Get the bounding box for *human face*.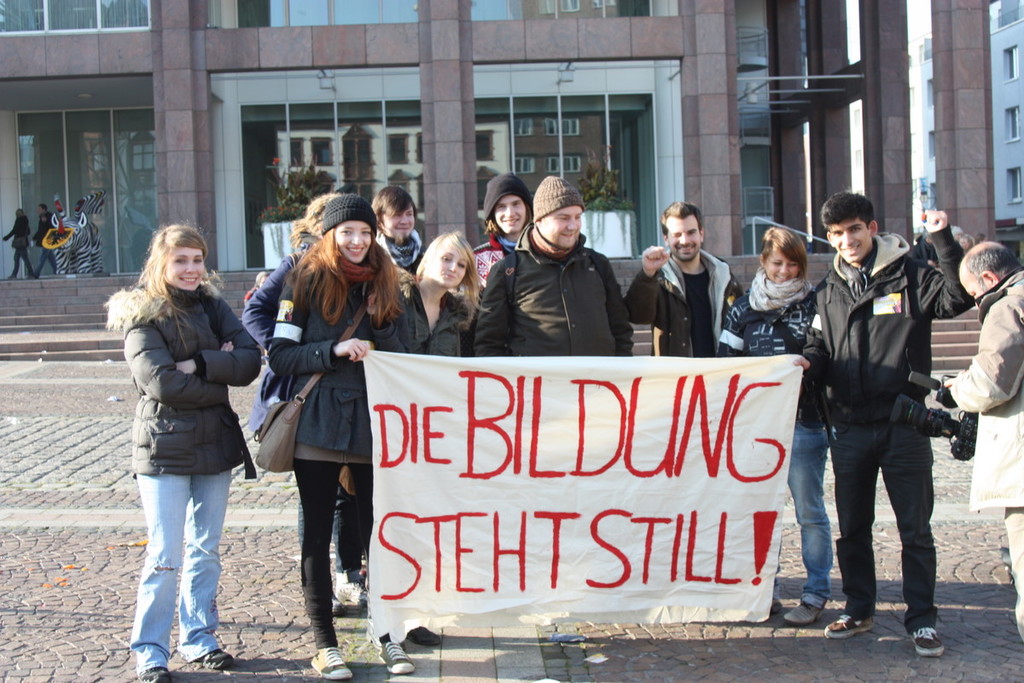
x1=663 y1=216 x2=701 y2=260.
